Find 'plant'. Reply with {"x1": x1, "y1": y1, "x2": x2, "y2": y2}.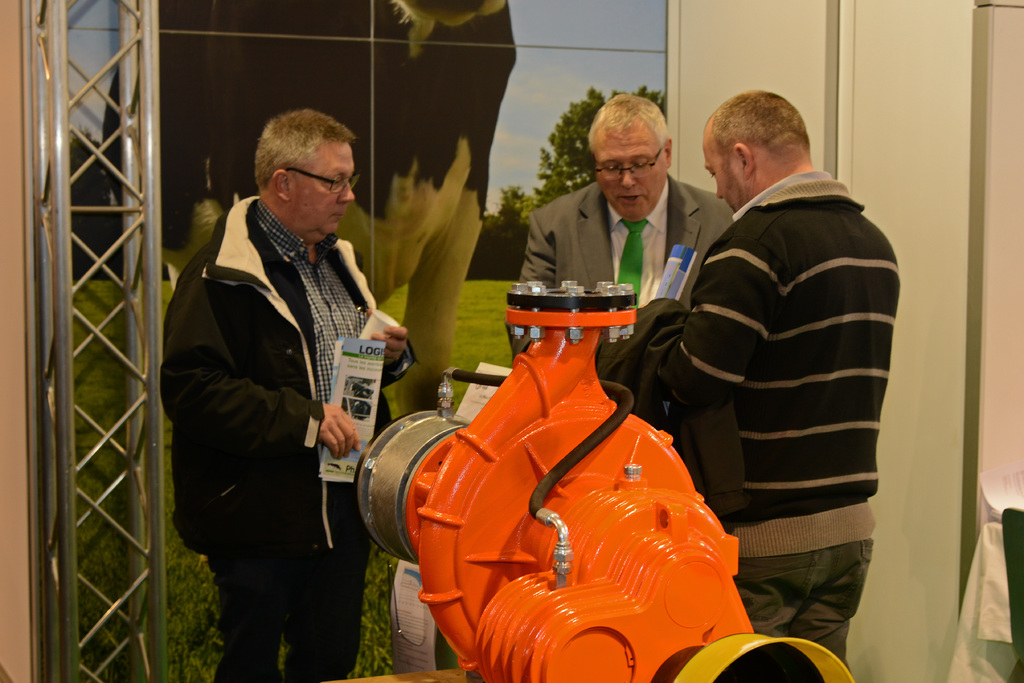
{"x1": 58, "y1": 273, "x2": 516, "y2": 682}.
